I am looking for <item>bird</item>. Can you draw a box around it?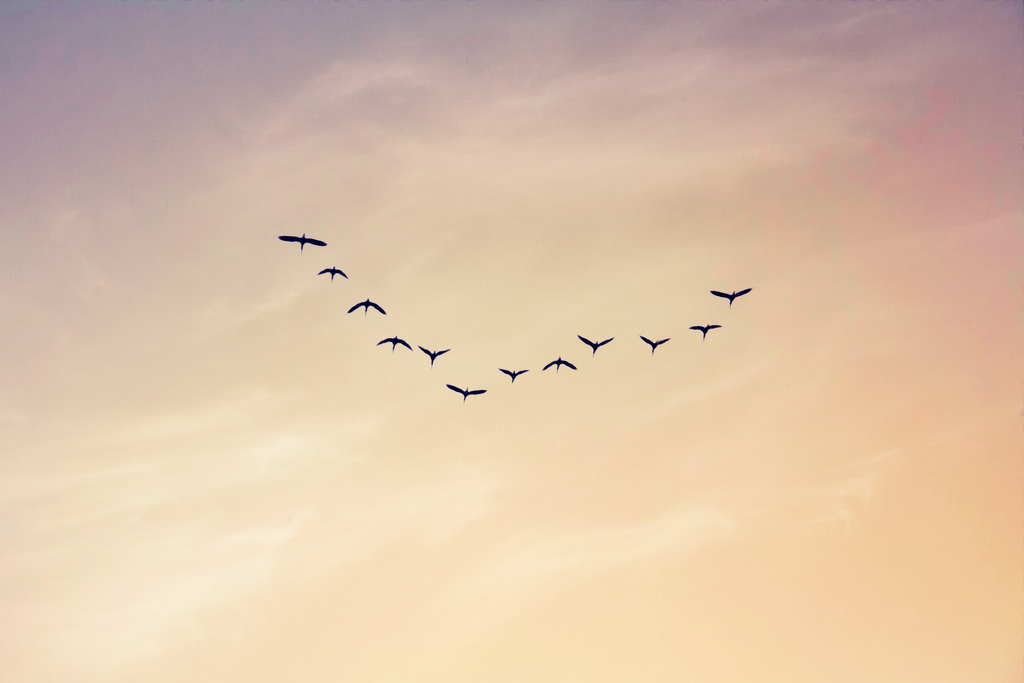
Sure, the bounding box is bbox=(279, 236, 326, 251).
